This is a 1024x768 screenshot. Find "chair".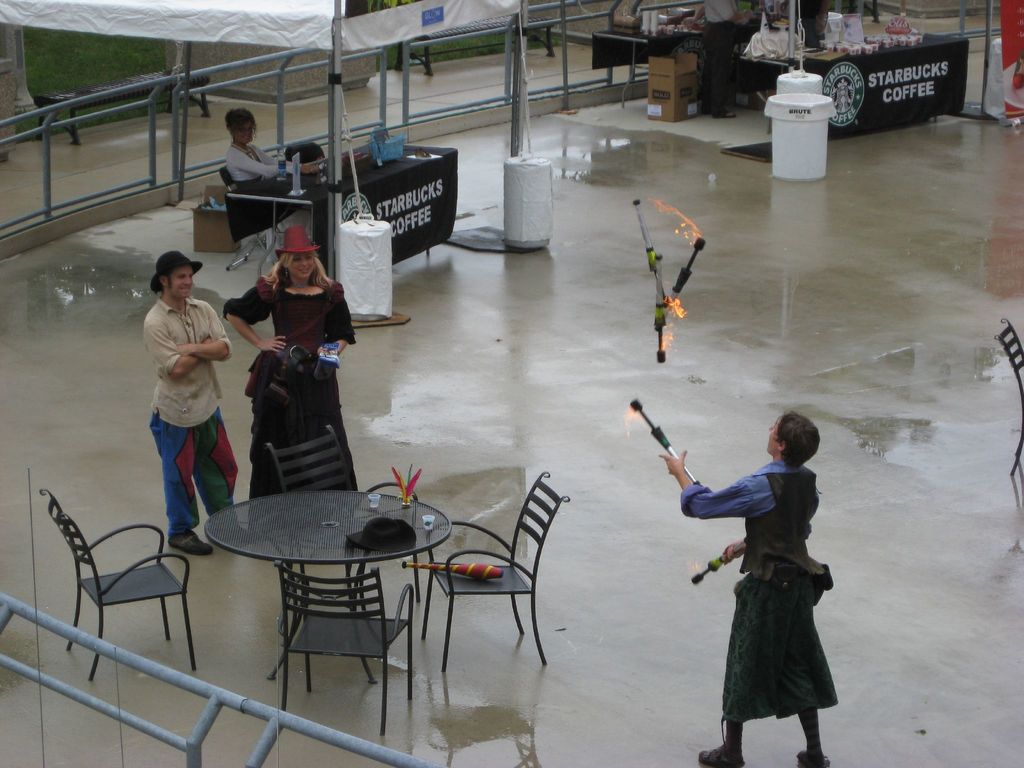
Bounding box: 280/558/413/740.
